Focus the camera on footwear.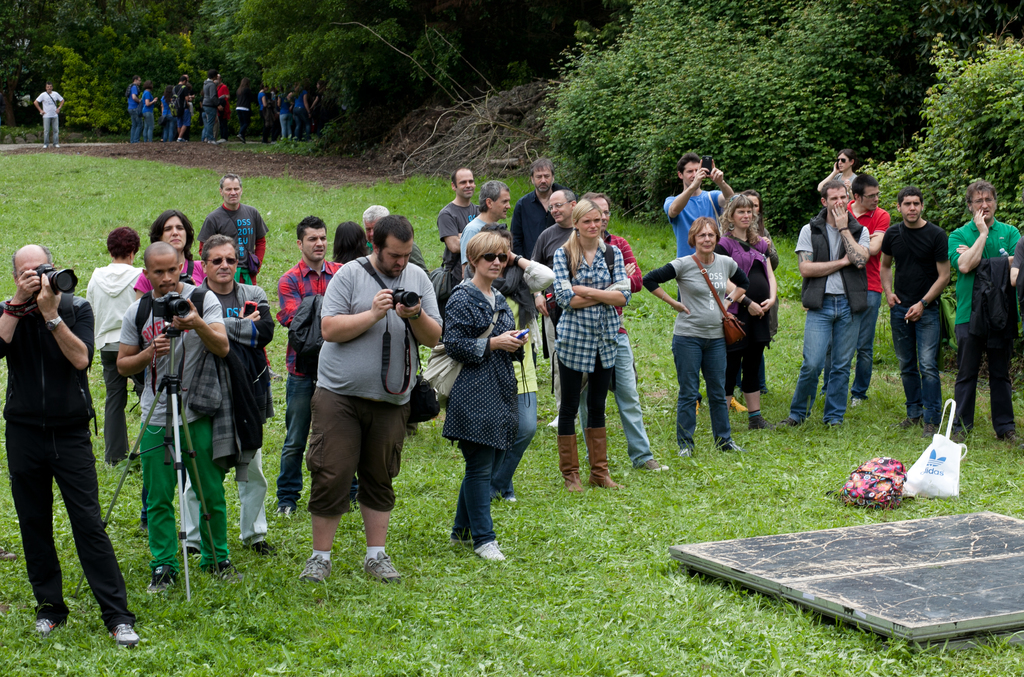
Focus region: bbox=[475, 539, 504, 562].
